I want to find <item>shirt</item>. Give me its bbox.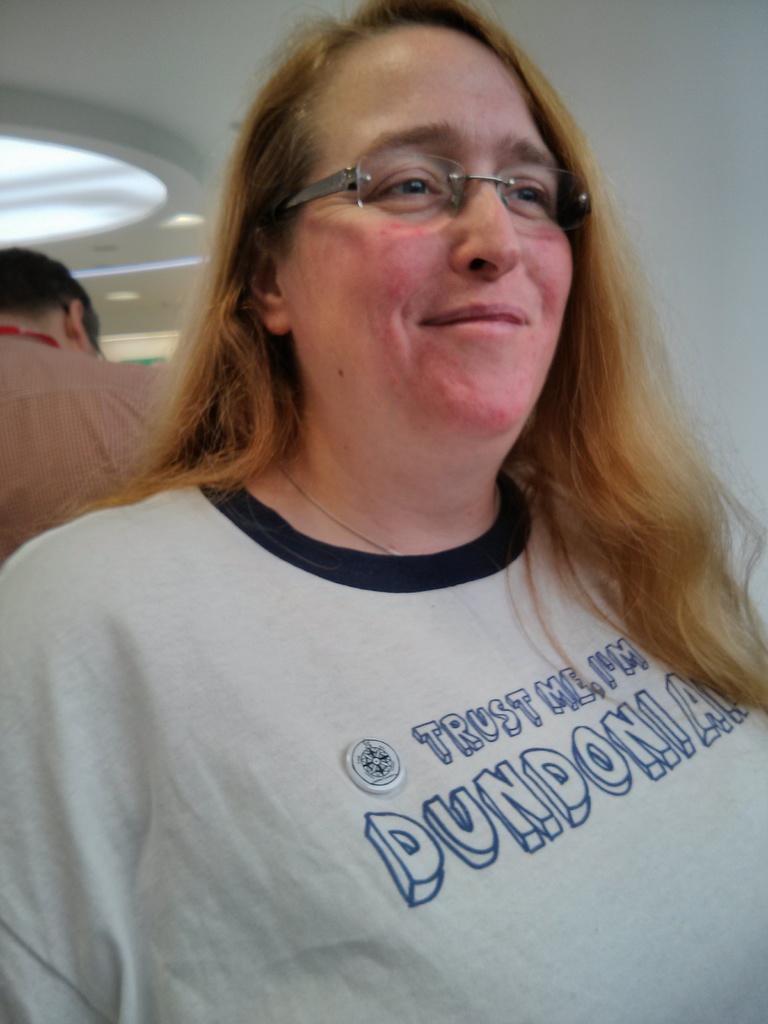
l=0, t=319, r=168, b=568.
